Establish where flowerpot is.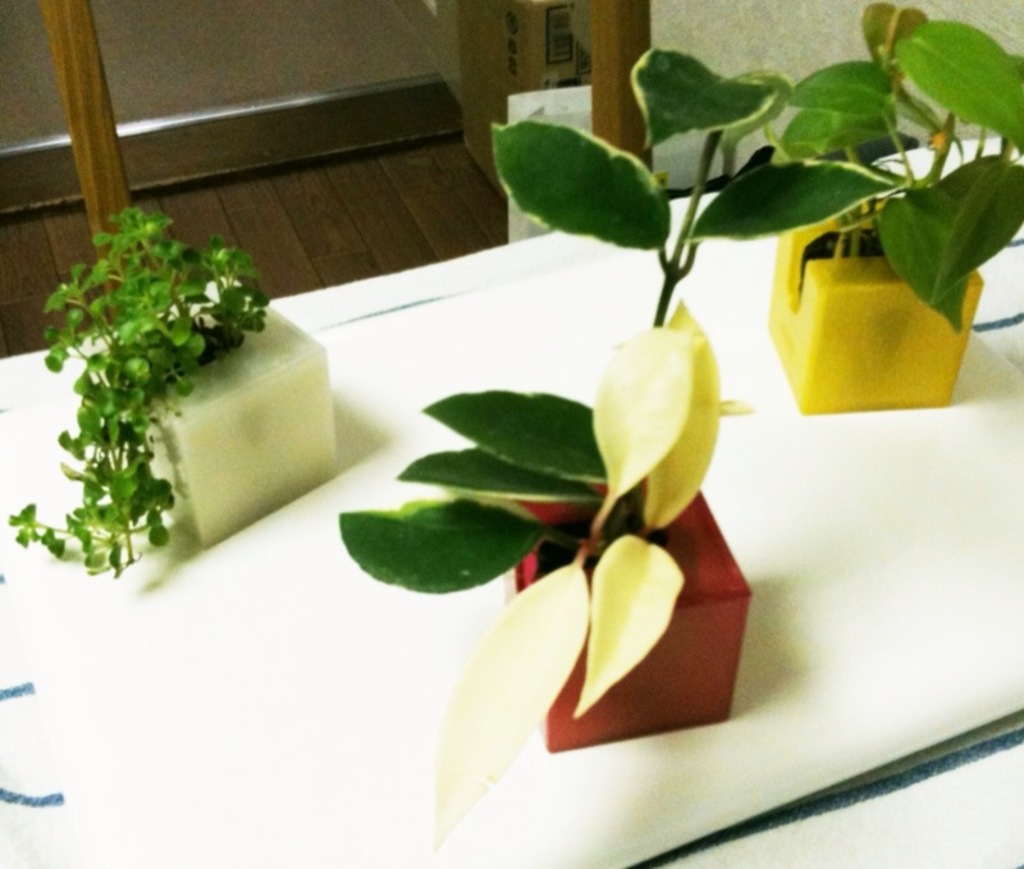
Established at <region>744, 152, 993, 440</region>.
